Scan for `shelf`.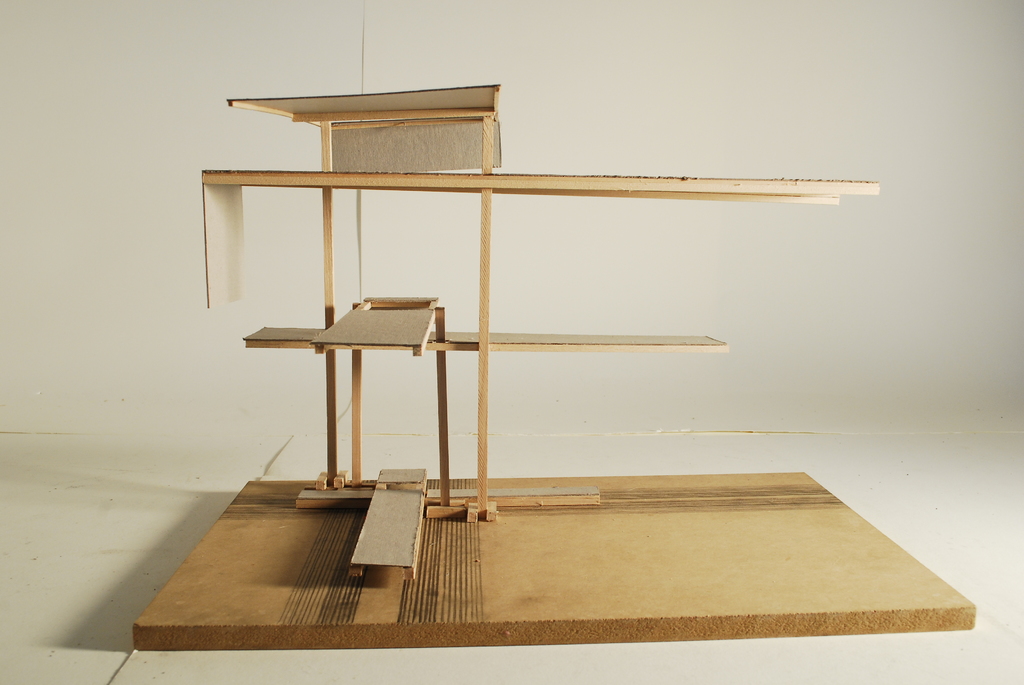
Scan result: box=[328, 182, 529, 349].
